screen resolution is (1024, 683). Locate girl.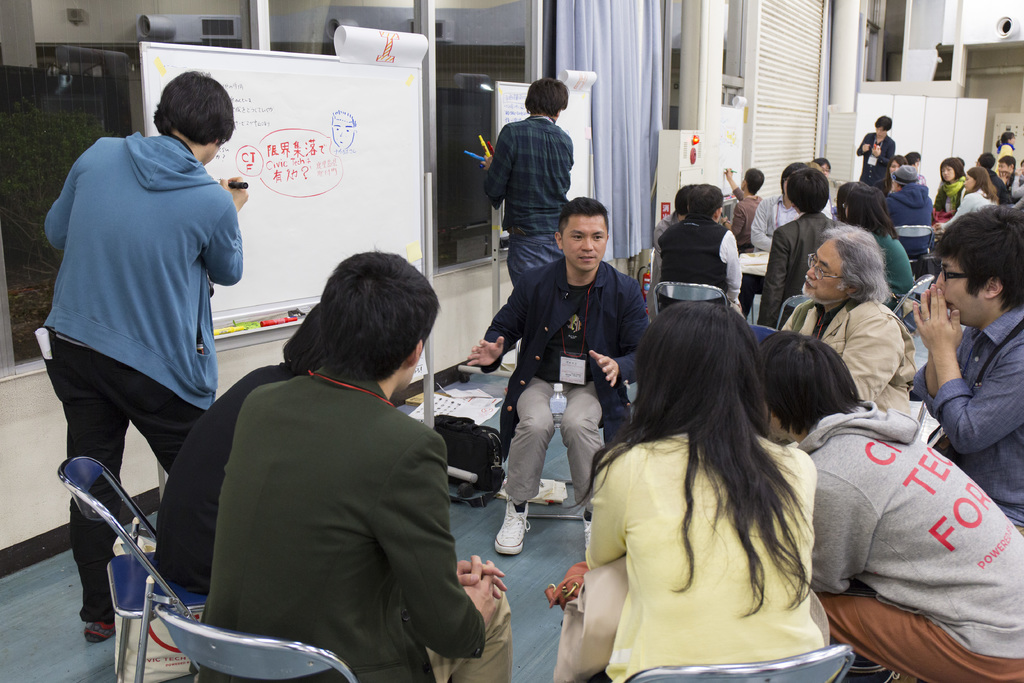
select_region(570, 308, 849, 682).
